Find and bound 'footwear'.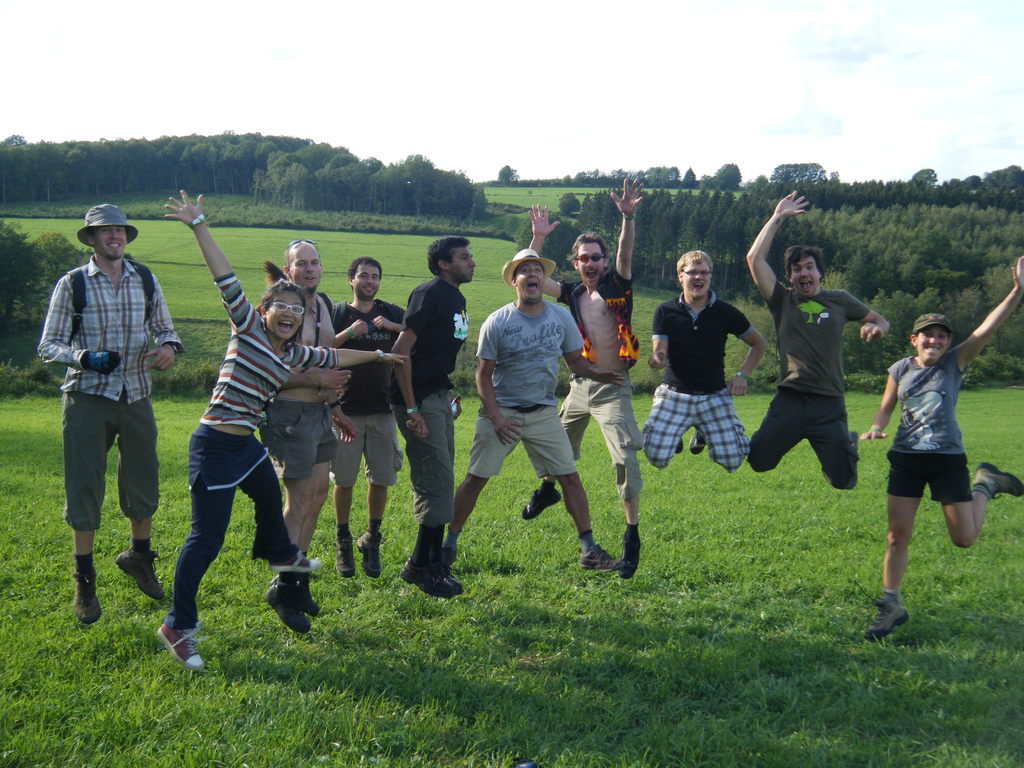
Bound: <bbox>398, 556, 452, 598</bbox>.
